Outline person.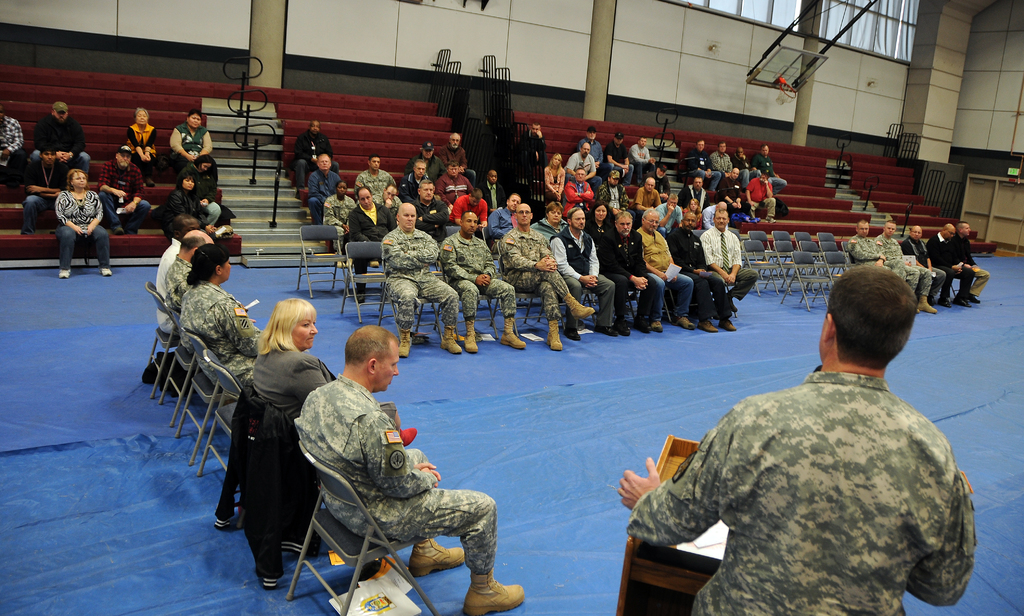
Outline: (438, 209, 527, 355).
